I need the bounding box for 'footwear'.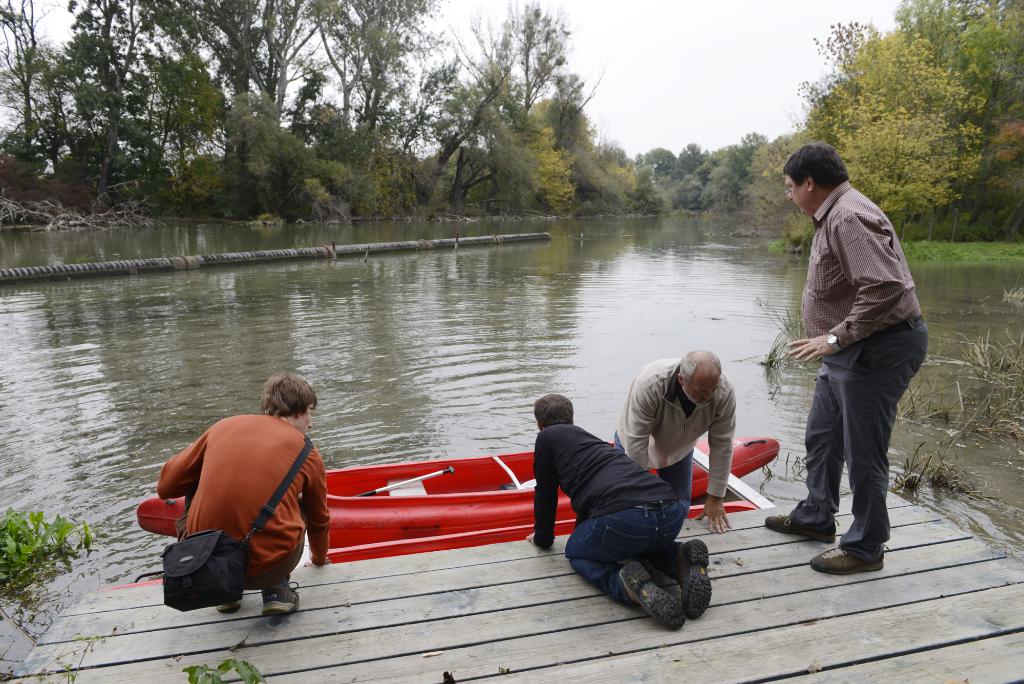
Here it is: [left=216, top=589, right=243, bottom=616].
